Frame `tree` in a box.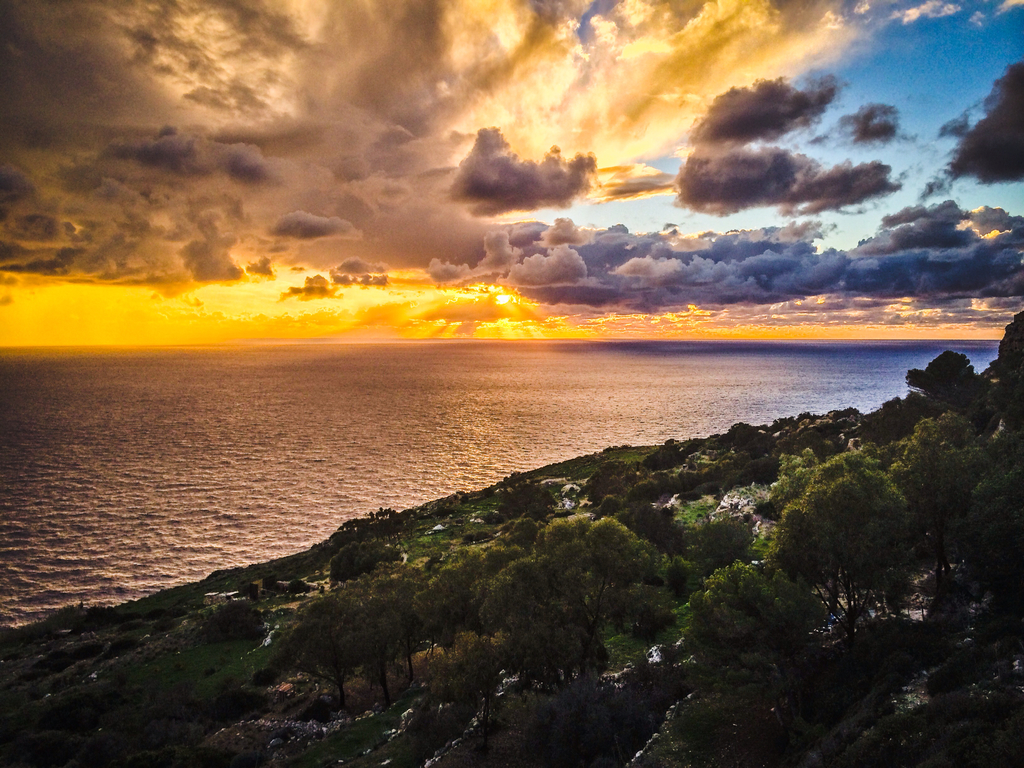
region(202, 598, 264, 643).
